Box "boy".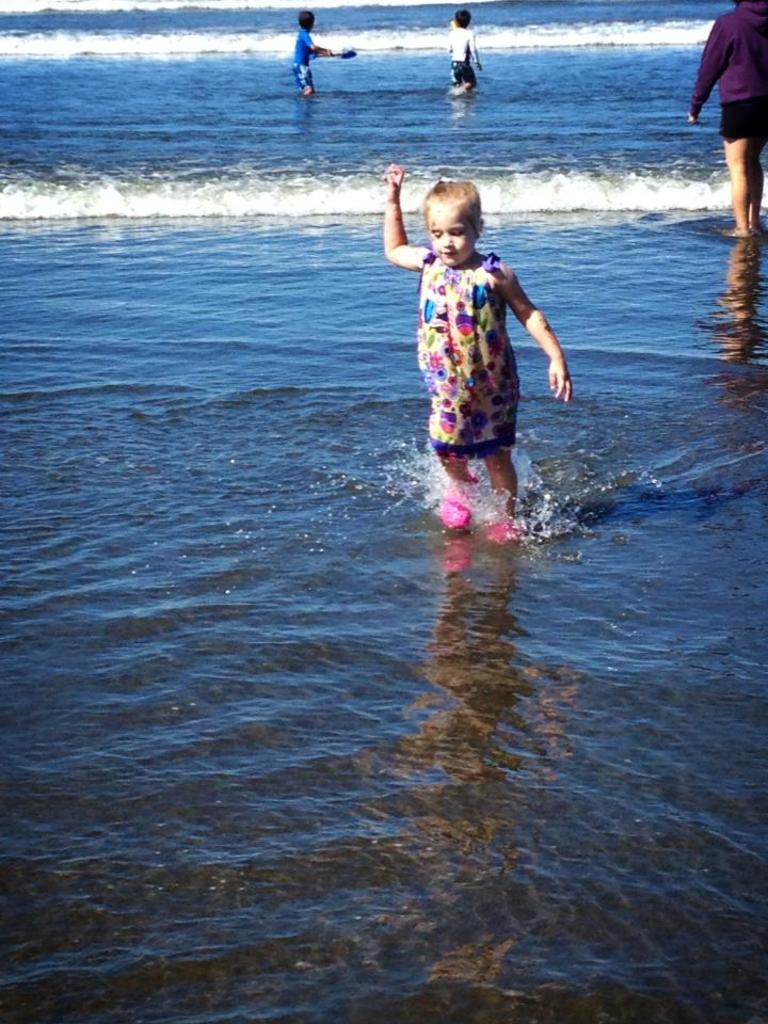
<box>287,0,337,109</box>.
